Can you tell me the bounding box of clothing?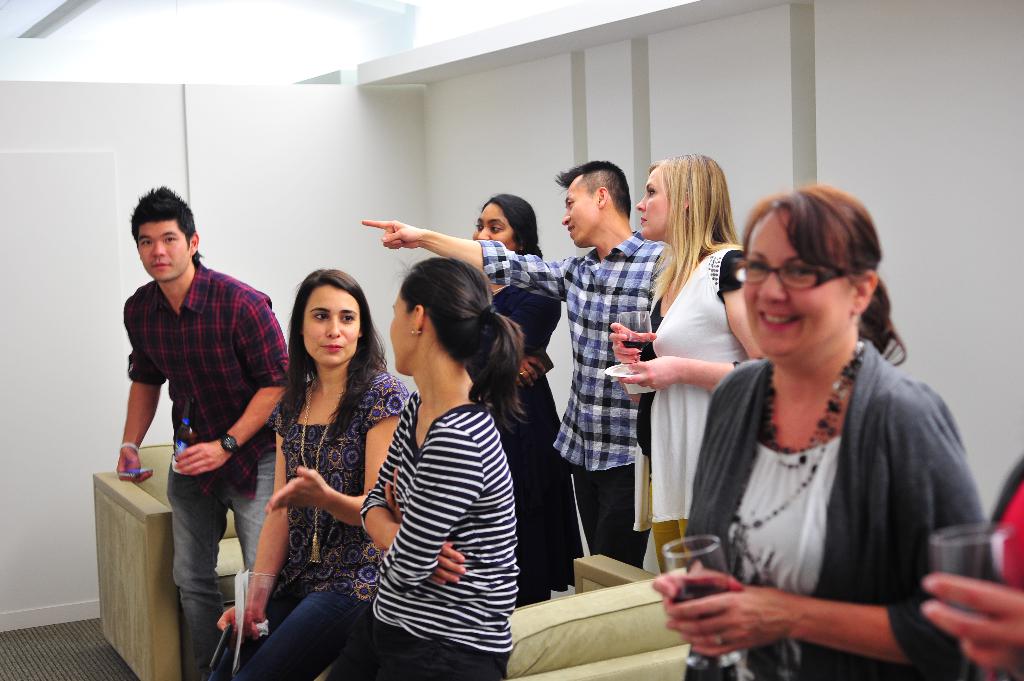
625, 247, 748, 577.
